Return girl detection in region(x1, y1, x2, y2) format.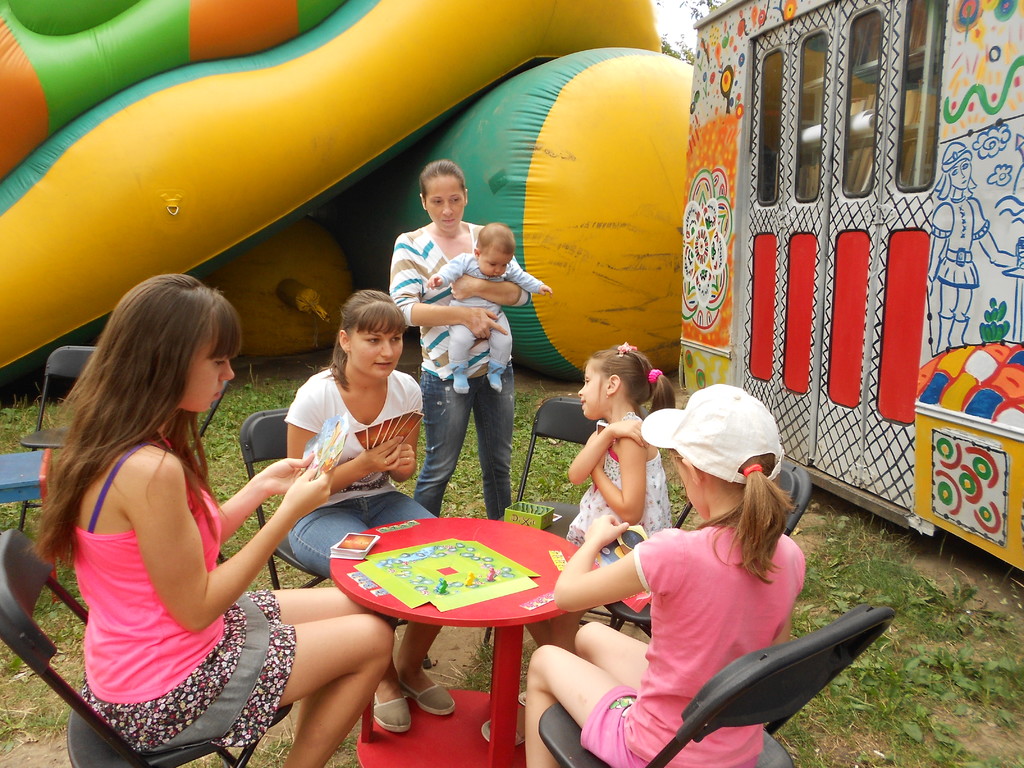
region(289, 289, 441, 728).
